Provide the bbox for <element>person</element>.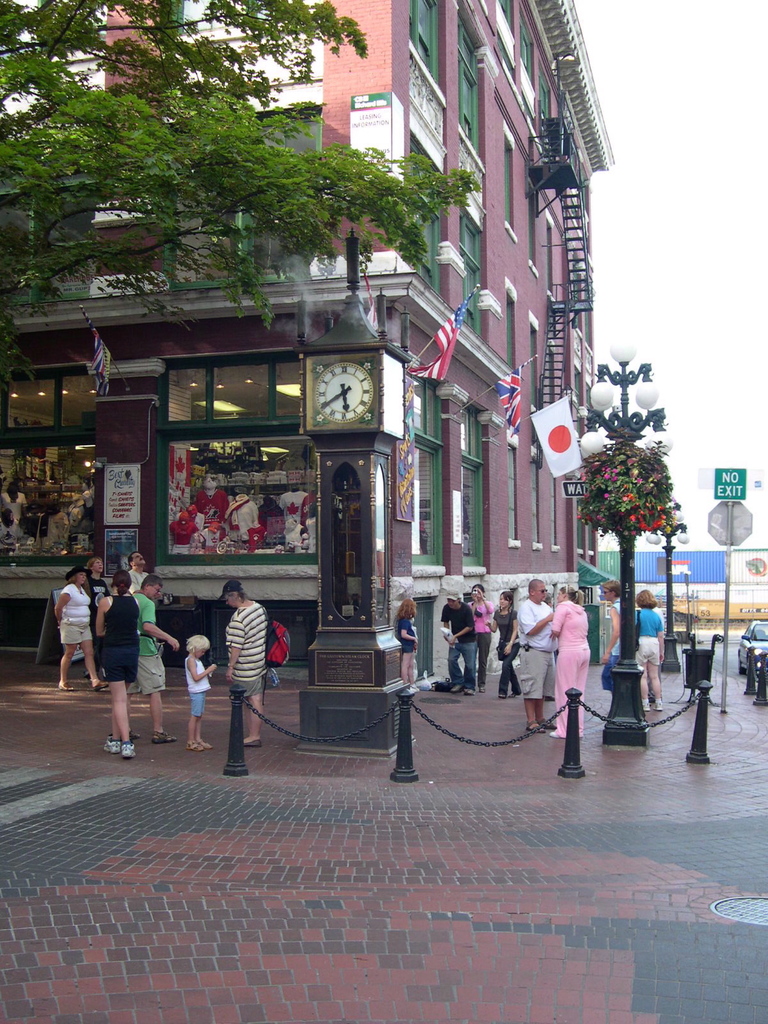
BBox(112, 564, 177, 749).
